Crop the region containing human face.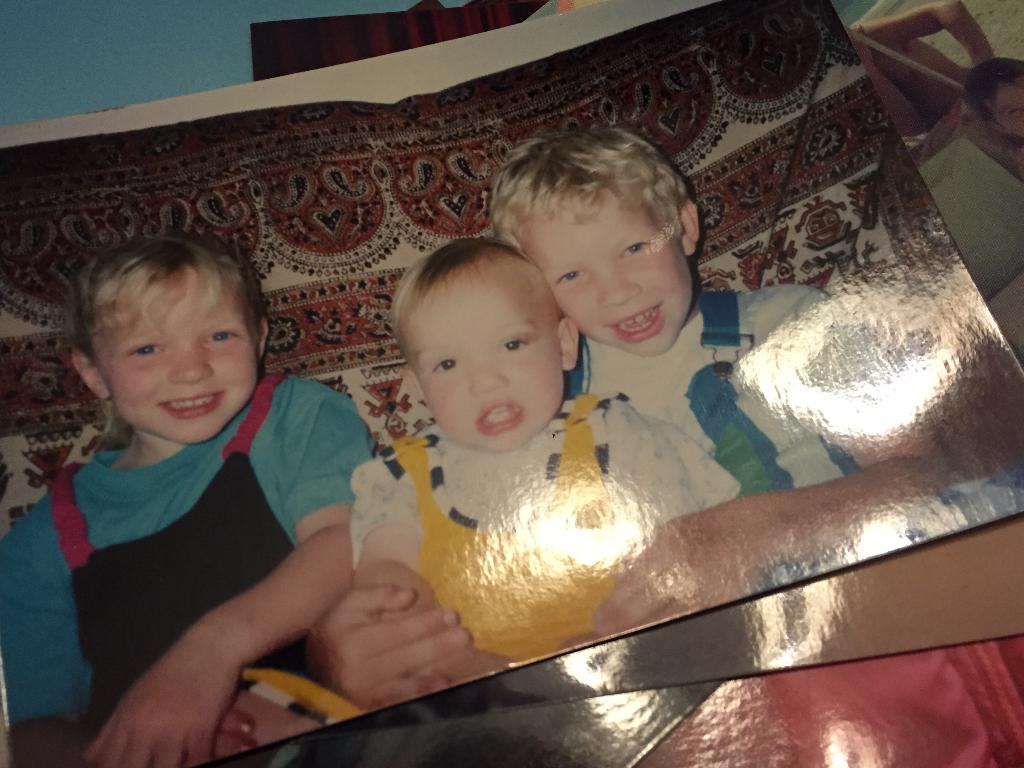
Crop region: left=417, top=271, right=566, bottom=450.
